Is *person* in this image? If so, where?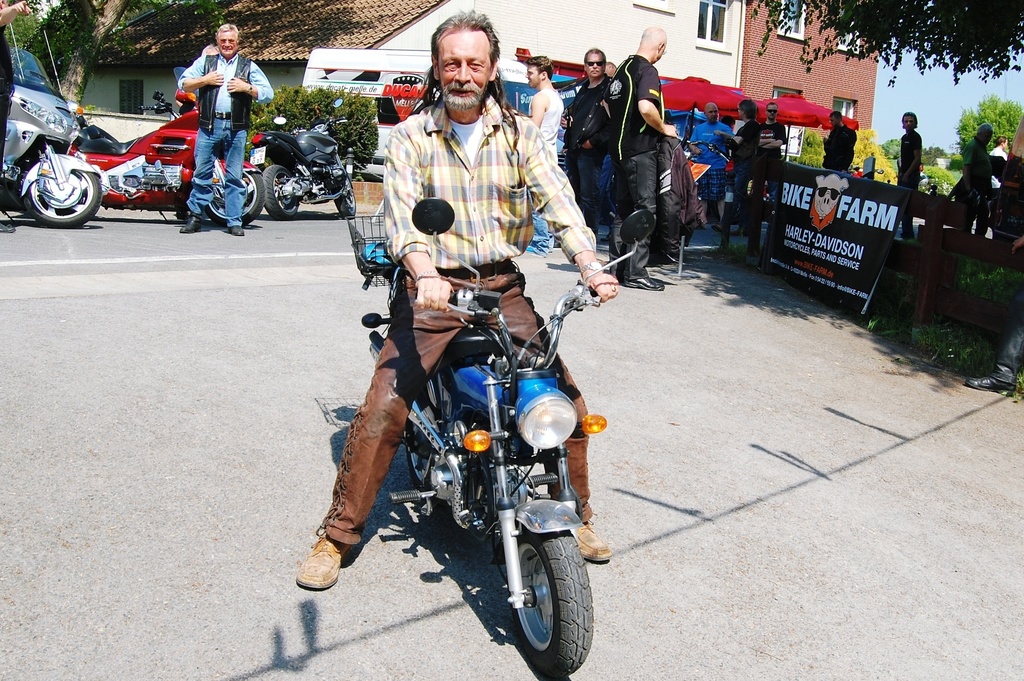
Yes, at 900, 109, 923, 235.
